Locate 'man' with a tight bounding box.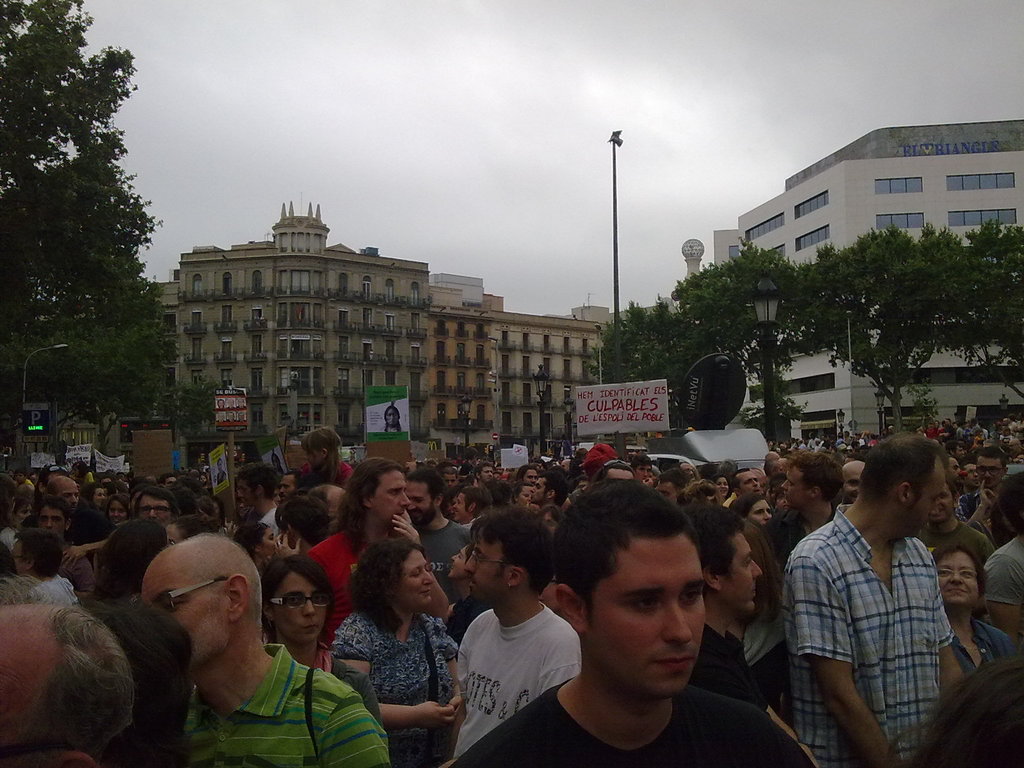
select_region(177, 539, 387, 760).
